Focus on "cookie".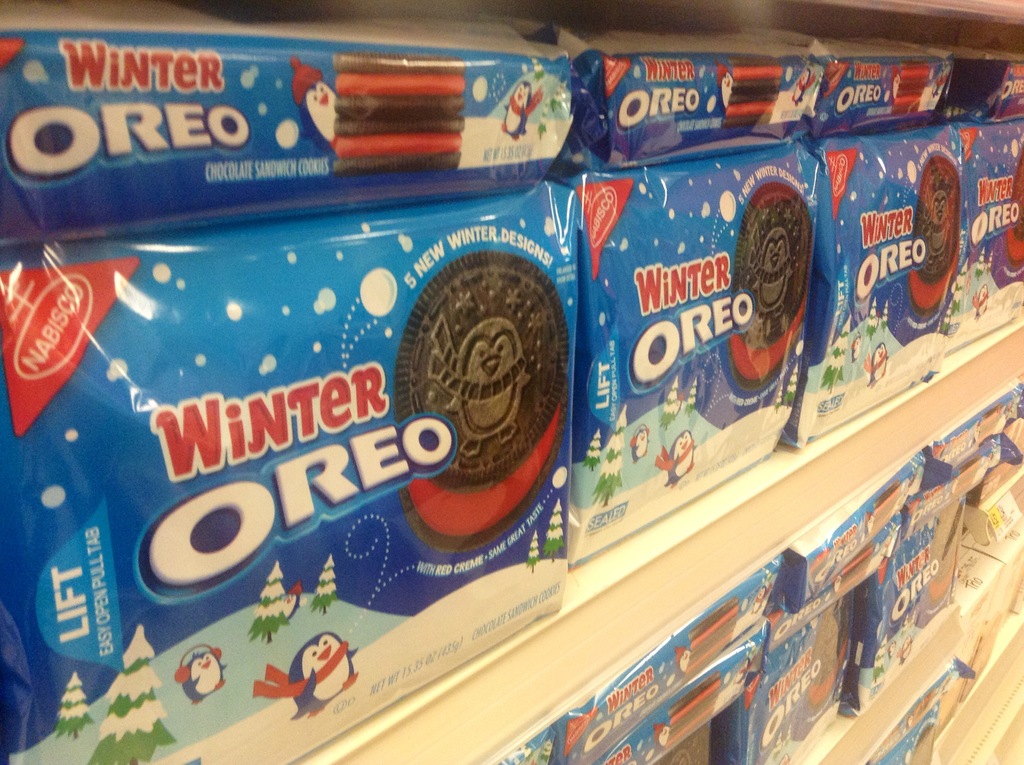
Focused at x1=394, y1=246, x2=572, y2=561.
